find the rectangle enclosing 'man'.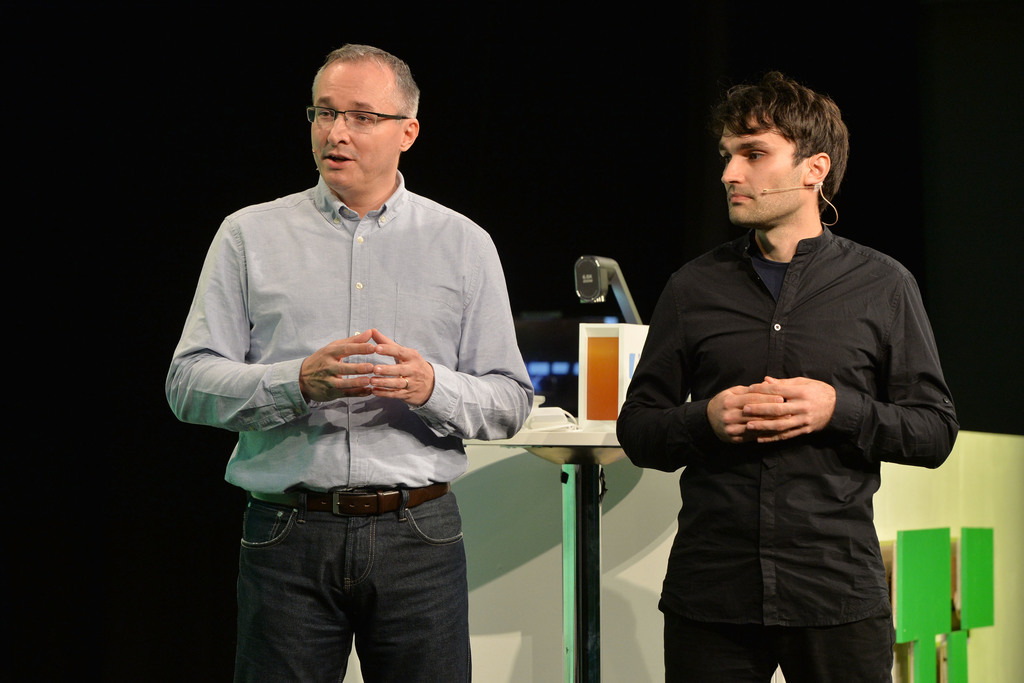
x1=612 y1=78 x2=961 y2=682.
